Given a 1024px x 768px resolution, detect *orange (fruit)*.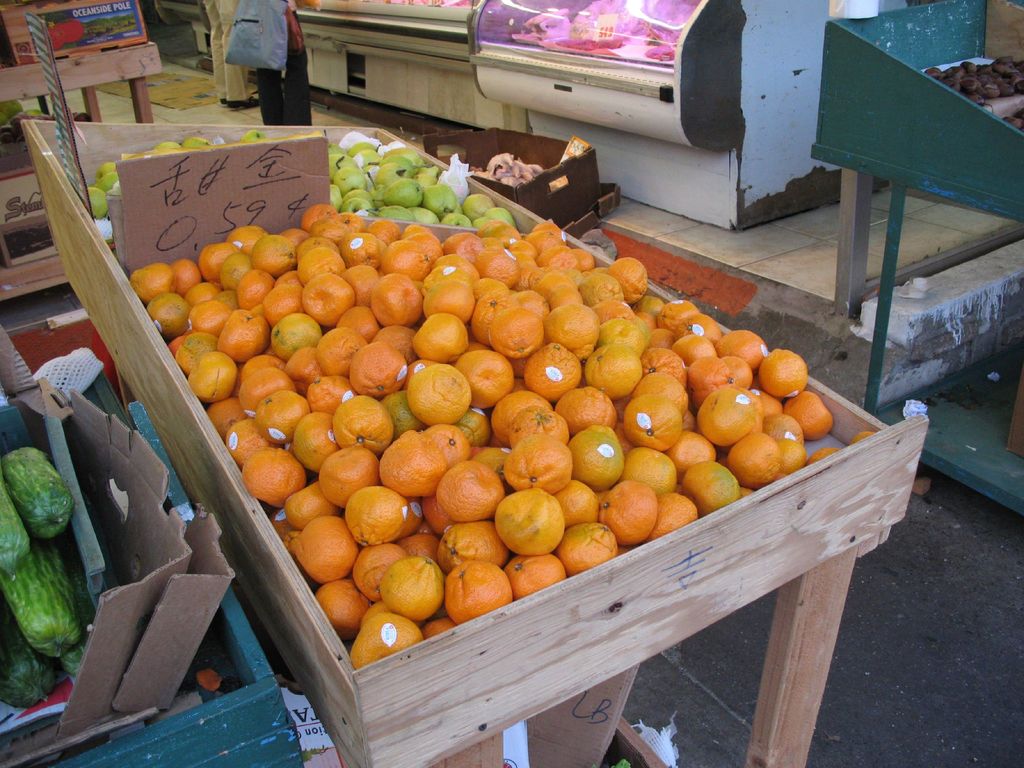
x1=301, y1=204, x2=329, y2=236.
